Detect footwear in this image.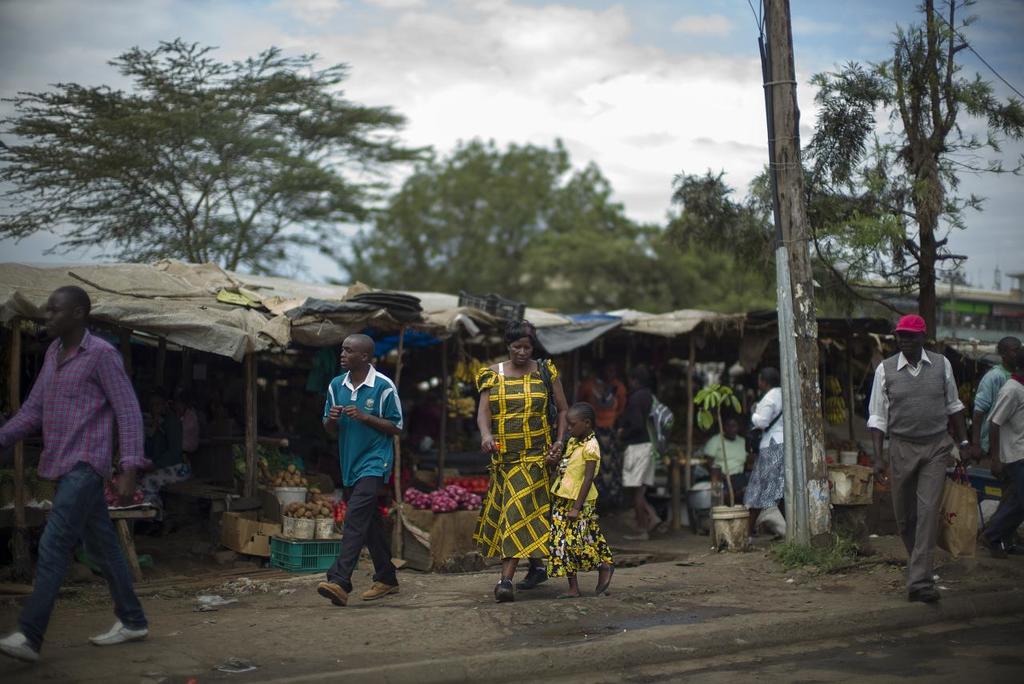
Detection: <bbox>90, 619, 147, 646</bbox>.
